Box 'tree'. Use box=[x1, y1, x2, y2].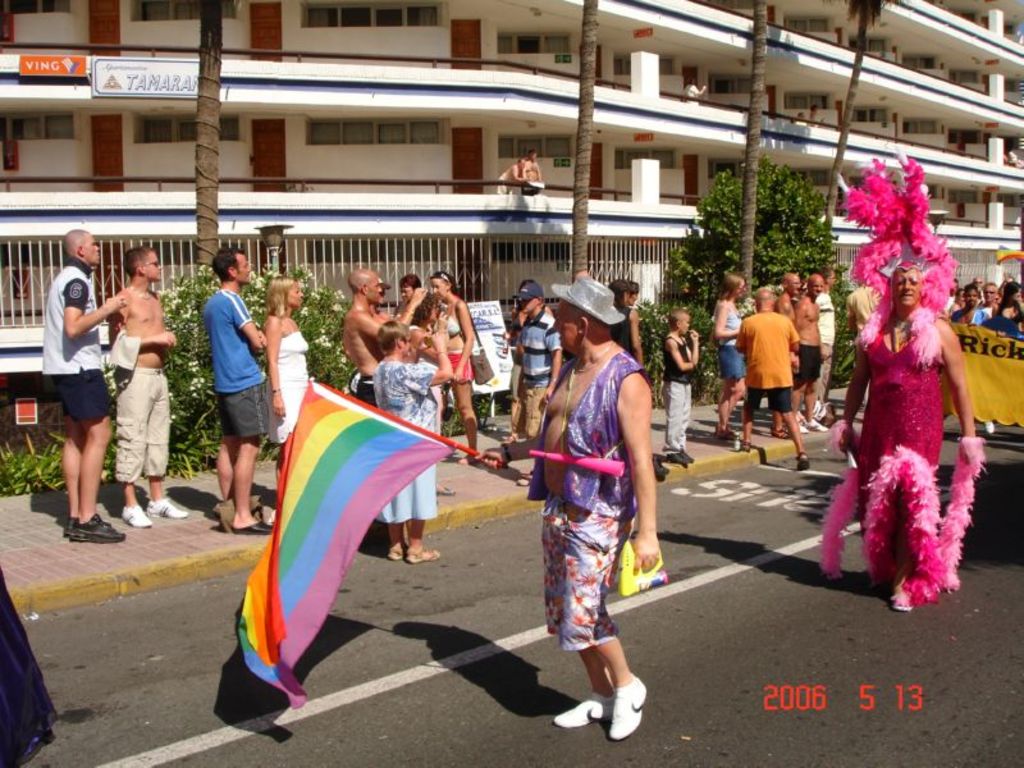
box=[198, 0, 224, 273].
